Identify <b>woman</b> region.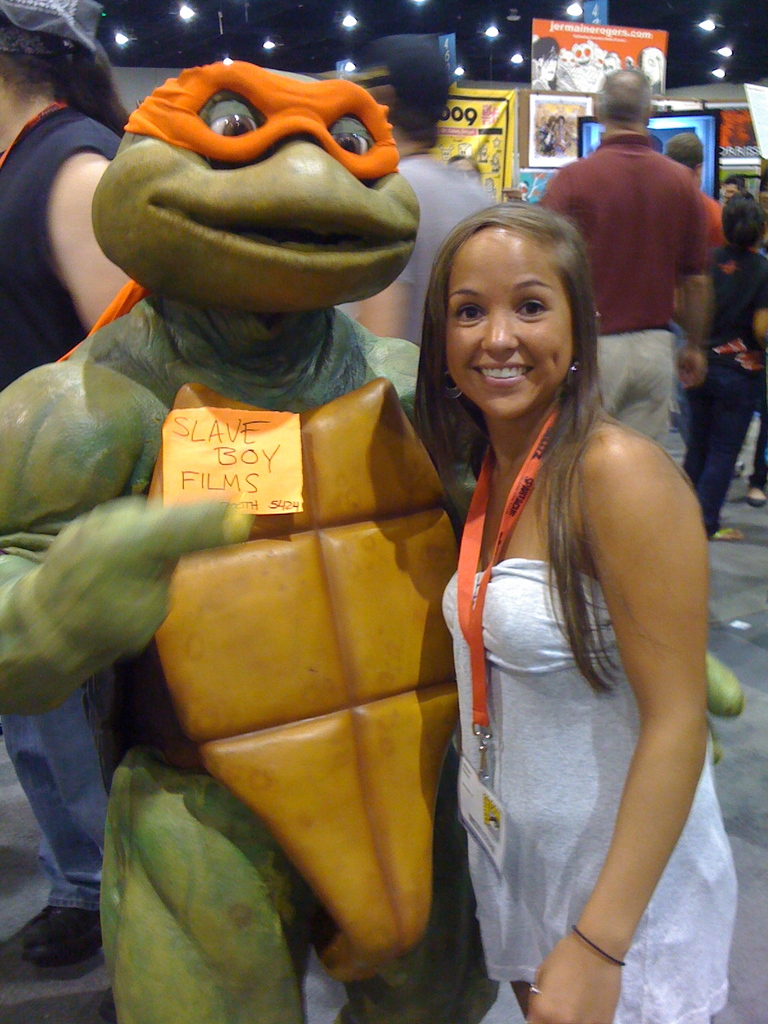
Region: left=687, top=196, right=767, bottom=538.
